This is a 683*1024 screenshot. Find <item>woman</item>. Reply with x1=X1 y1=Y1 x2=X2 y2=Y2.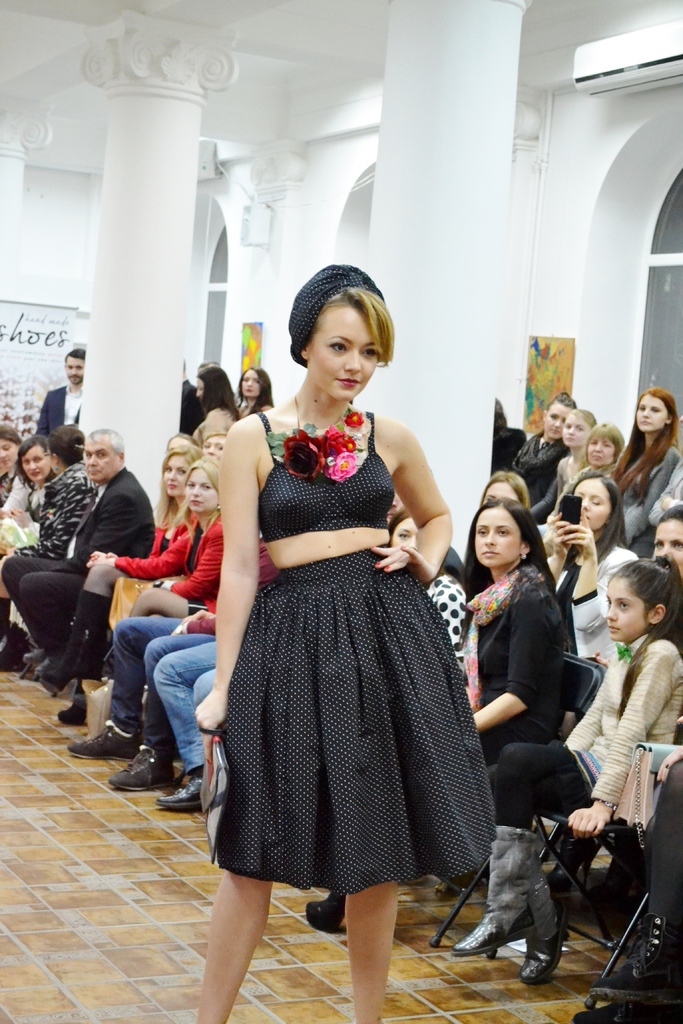
x1=527 y1=408 x2=604 y2=516.
